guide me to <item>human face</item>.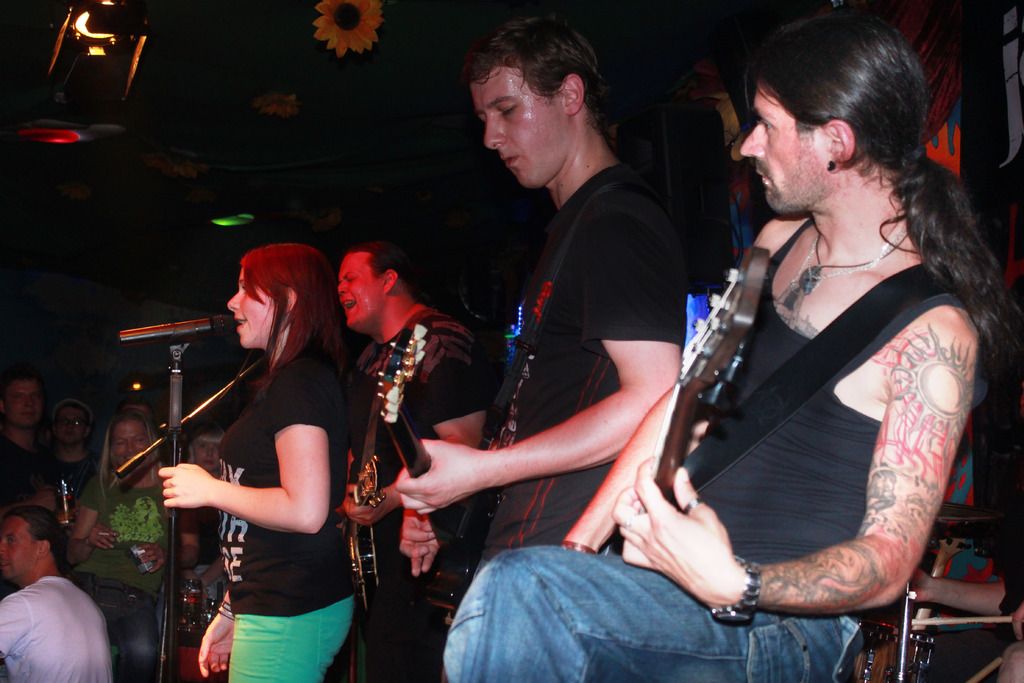
Guidance: BBox(192, 431, 214, 466).
